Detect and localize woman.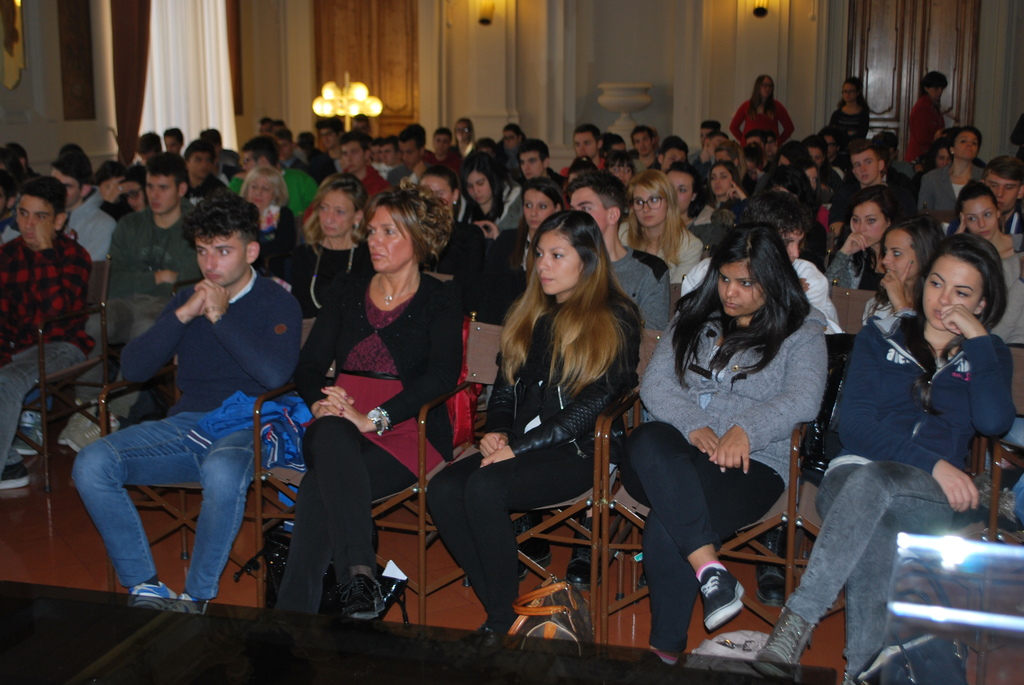
Localized at select_region(659, 162, 702, 237).
